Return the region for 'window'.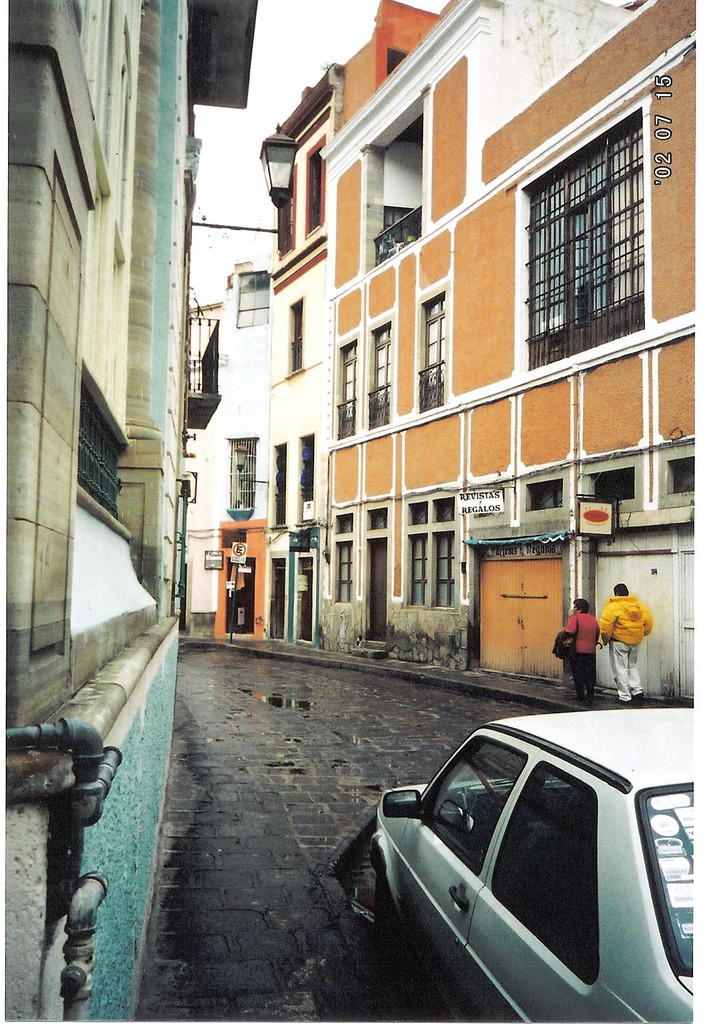
[x1=281, y1=194, x2=288, y2=255].
